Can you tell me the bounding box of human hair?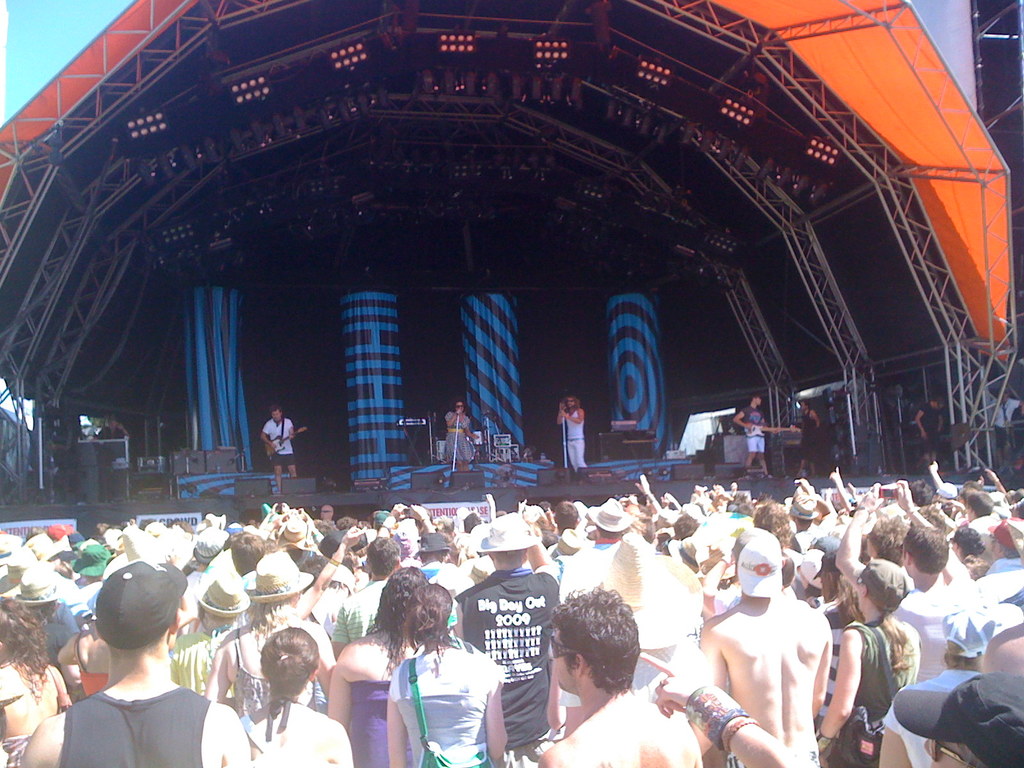
{"x1": 230, "y1": 526, "x2": 266, "y2": 575}.
